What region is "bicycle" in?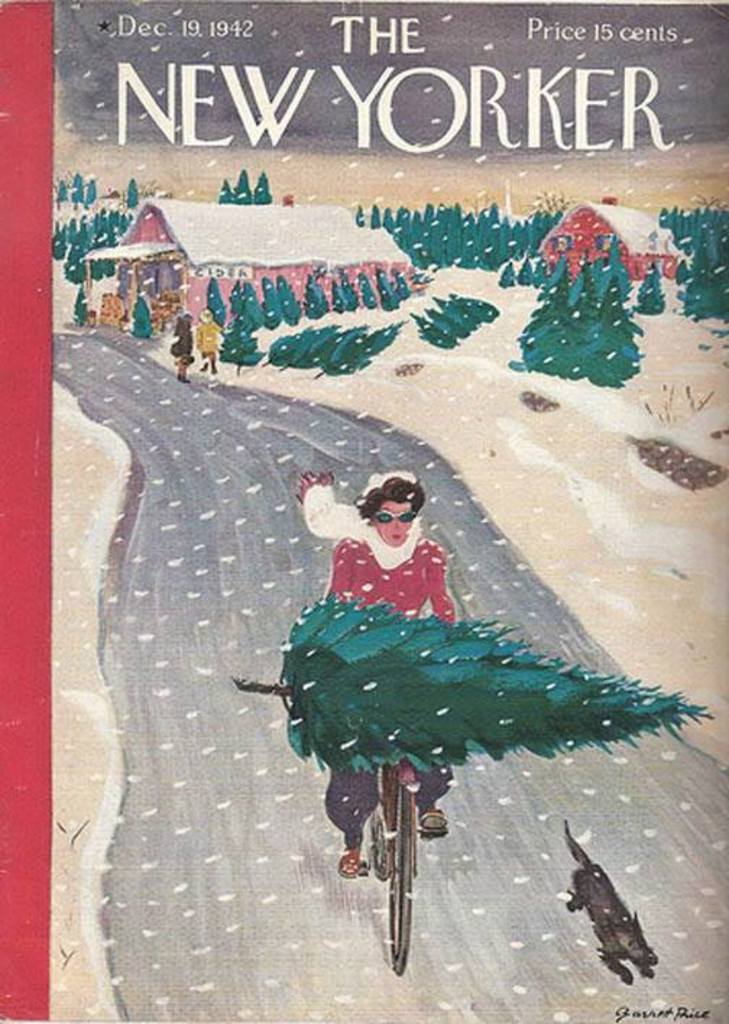
pyautogui.locateOnScreen(357, 759, 445, 973).
